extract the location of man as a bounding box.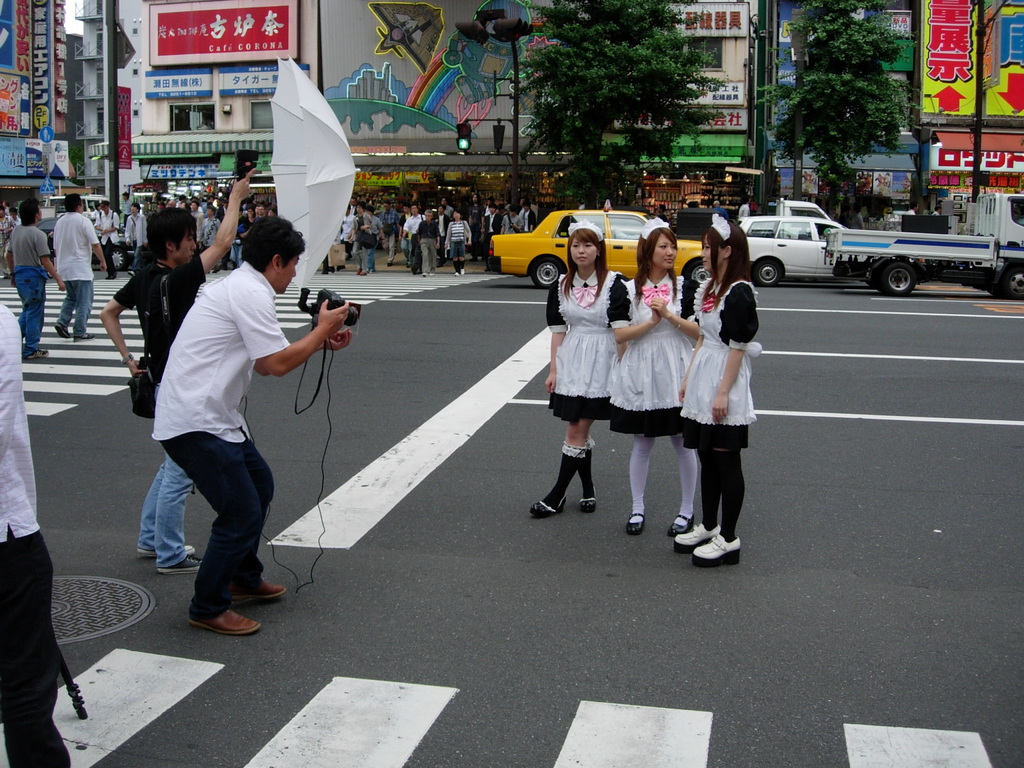
<bbox>486, 197, 498, 218</bbox>.
